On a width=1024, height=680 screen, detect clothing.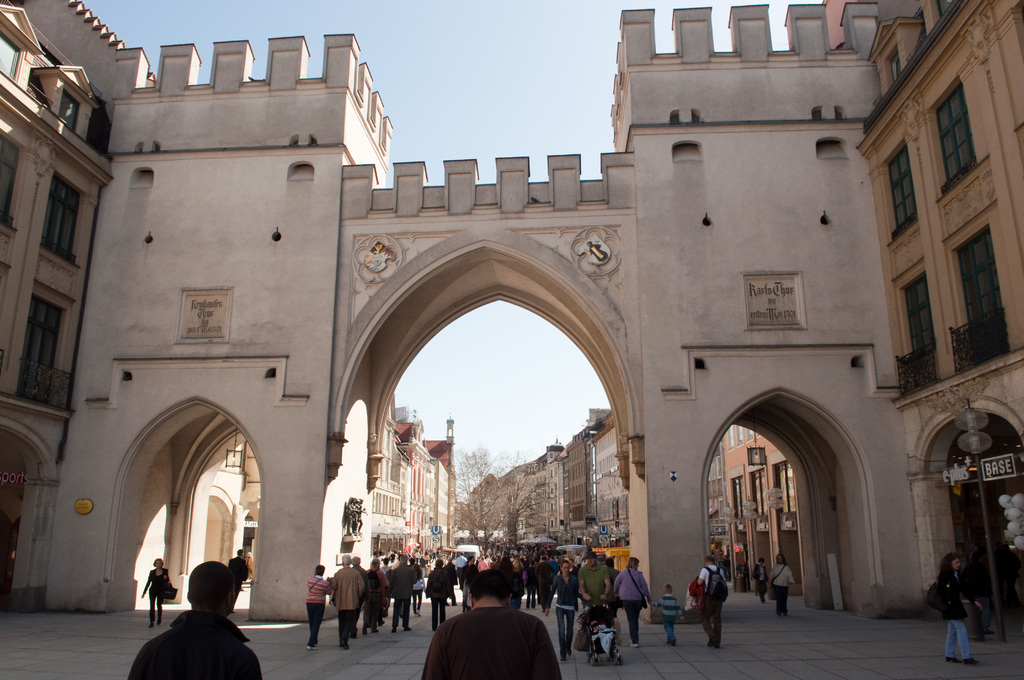
<region>765, 569, 794, 618</region>.
